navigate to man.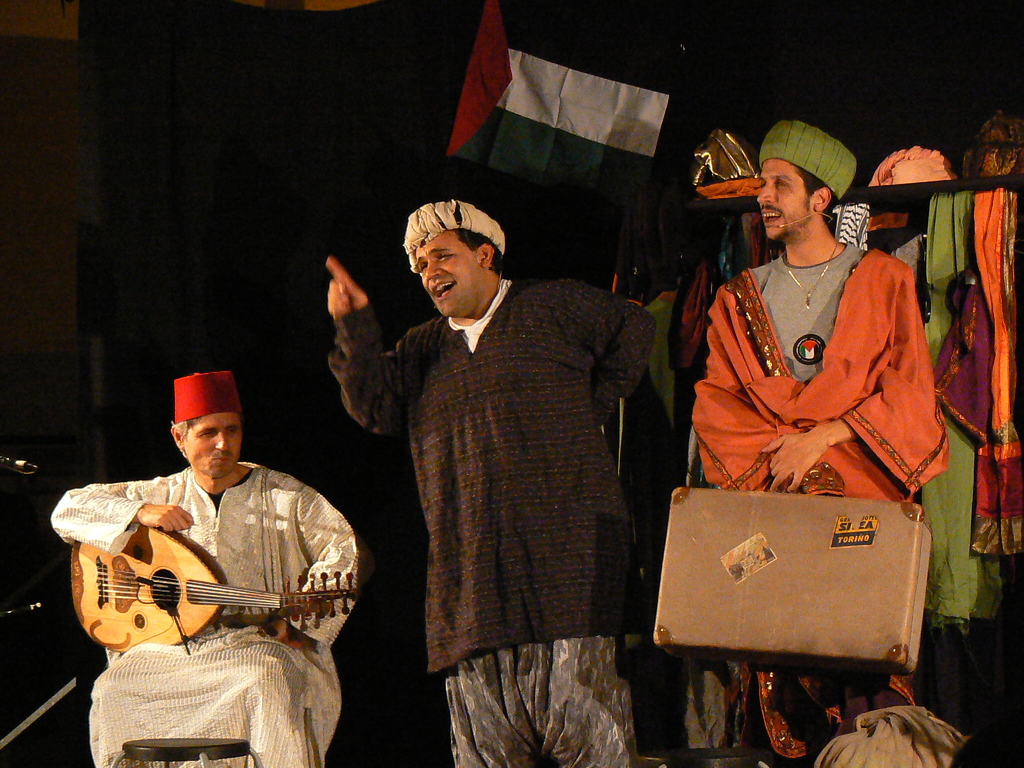
Navigation target: region(684, 118, 948, 767).
